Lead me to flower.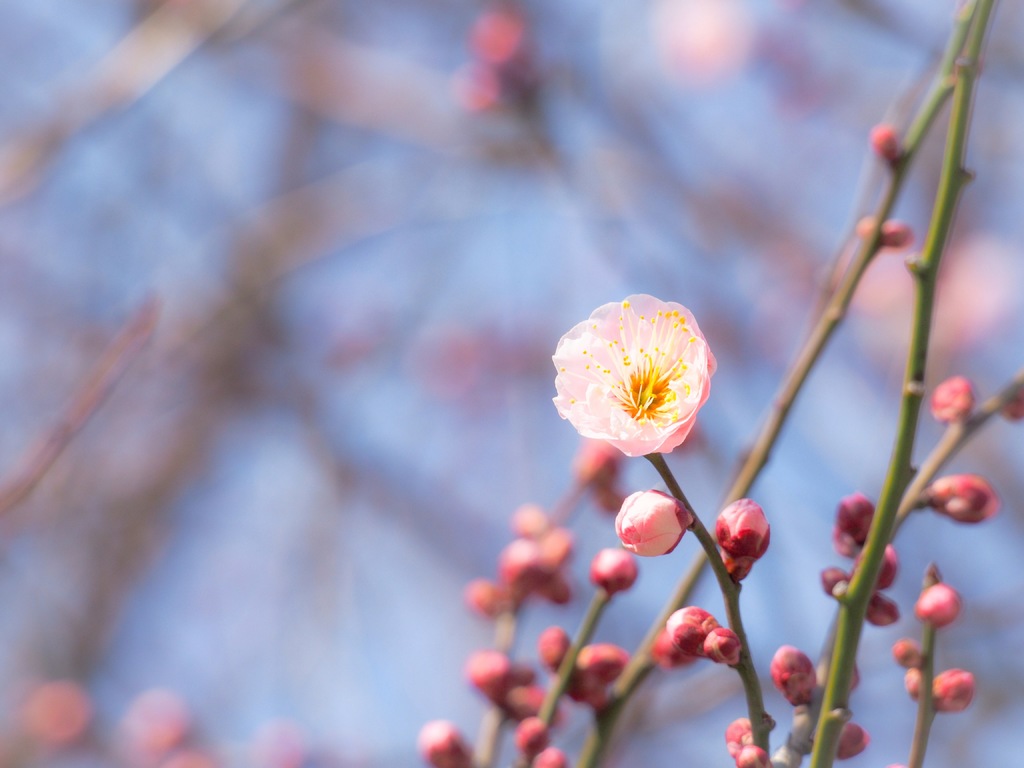
Lead to region(772, 645, 817, 706).
